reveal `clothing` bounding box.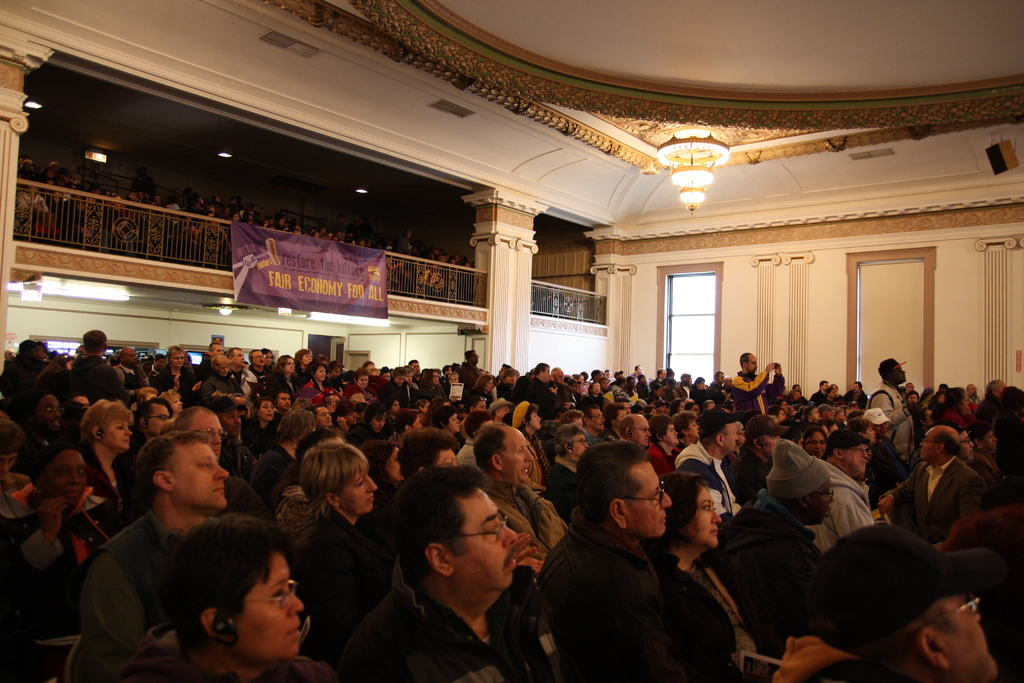
Revealed: Rect(40, 360, 82, 404).
